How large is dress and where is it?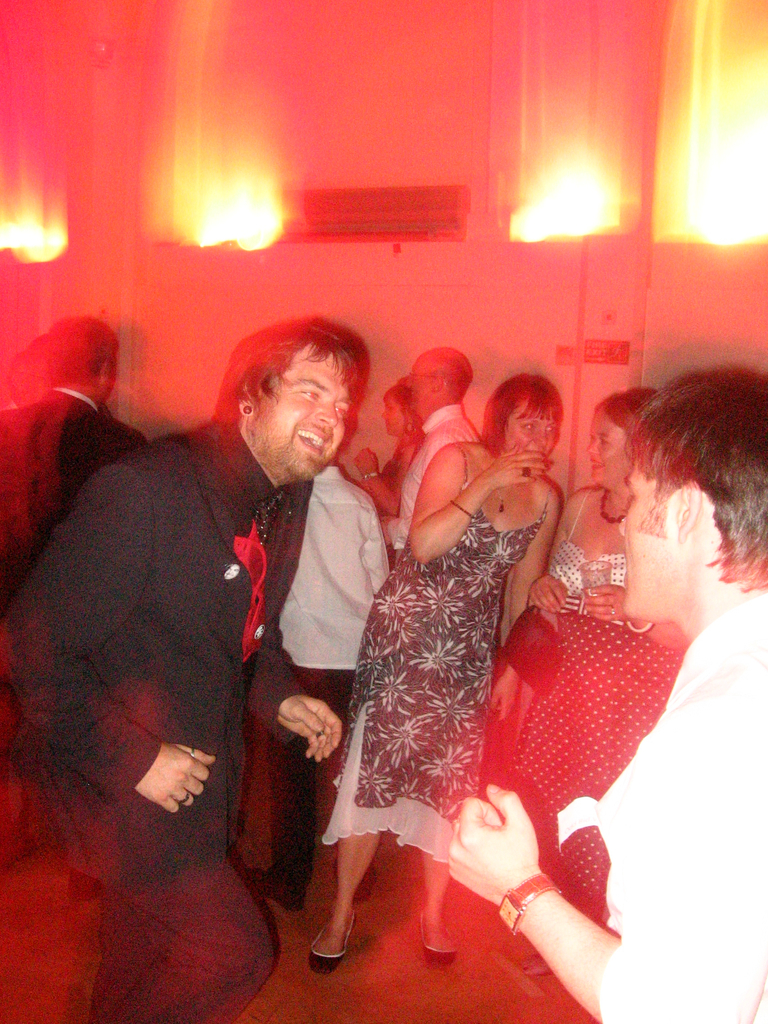
Bounding box: box=[322, 437, 554, 860].
